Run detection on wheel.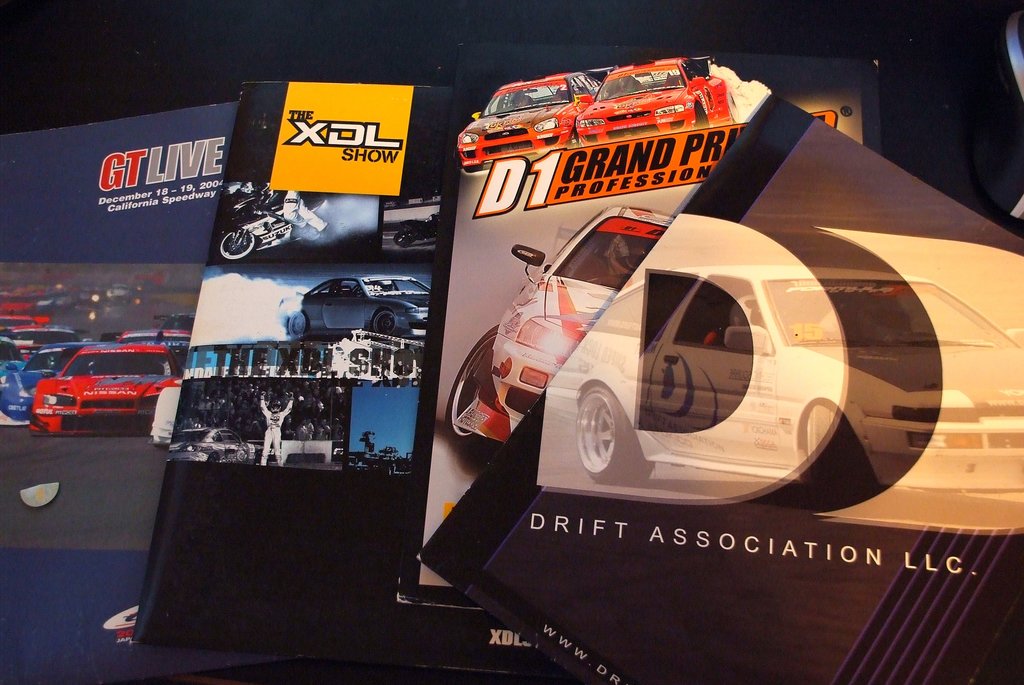
Result: (237, 450, 247, 463).
